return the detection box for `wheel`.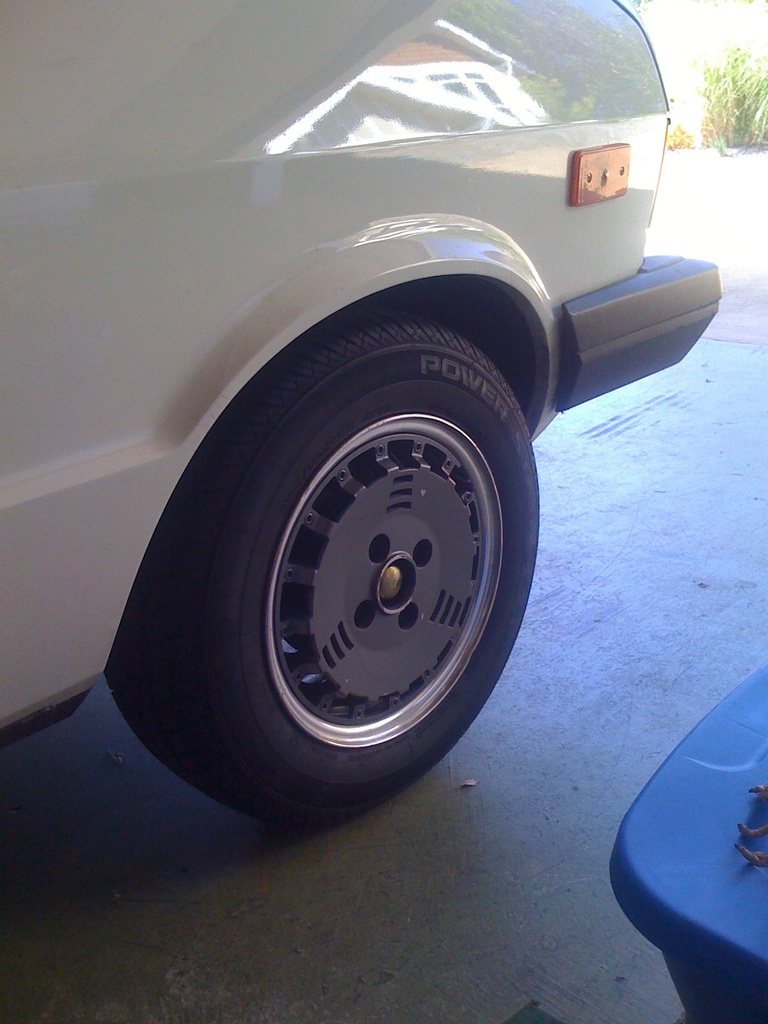
bbox=[91, 316, 555, 831].
